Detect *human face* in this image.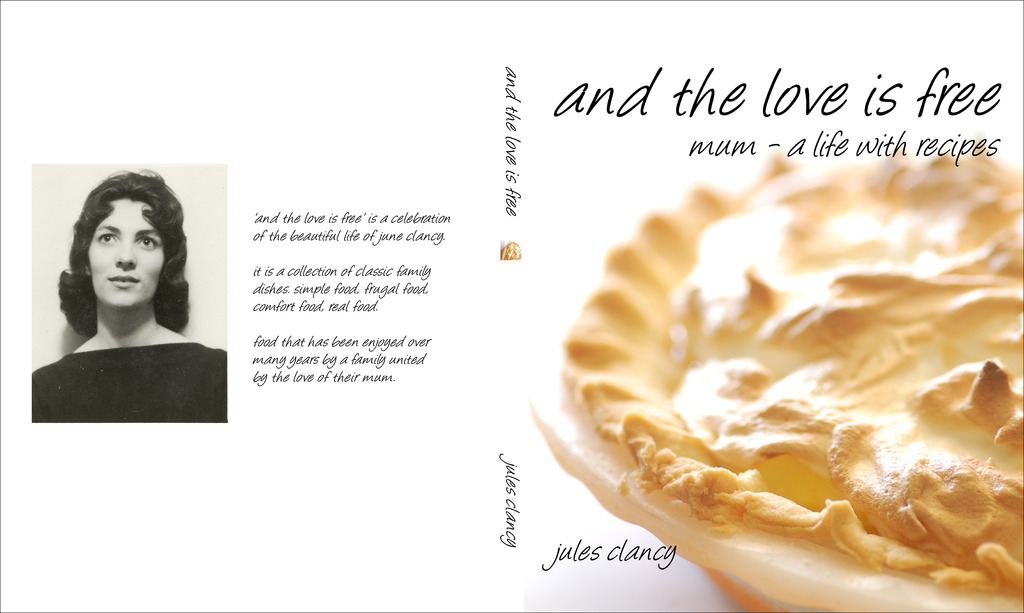
Detection: {"left": 87, "top": 197, "right": 163, "bottom": 307}.
